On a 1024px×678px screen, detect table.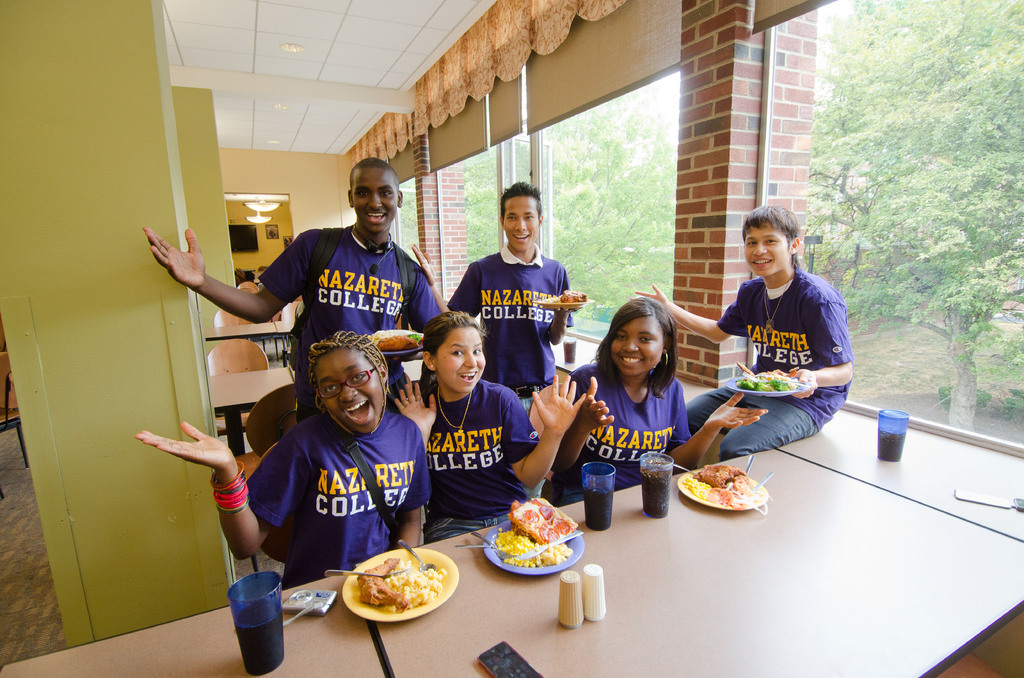
<region>205, 316, 287, 353</region>.
